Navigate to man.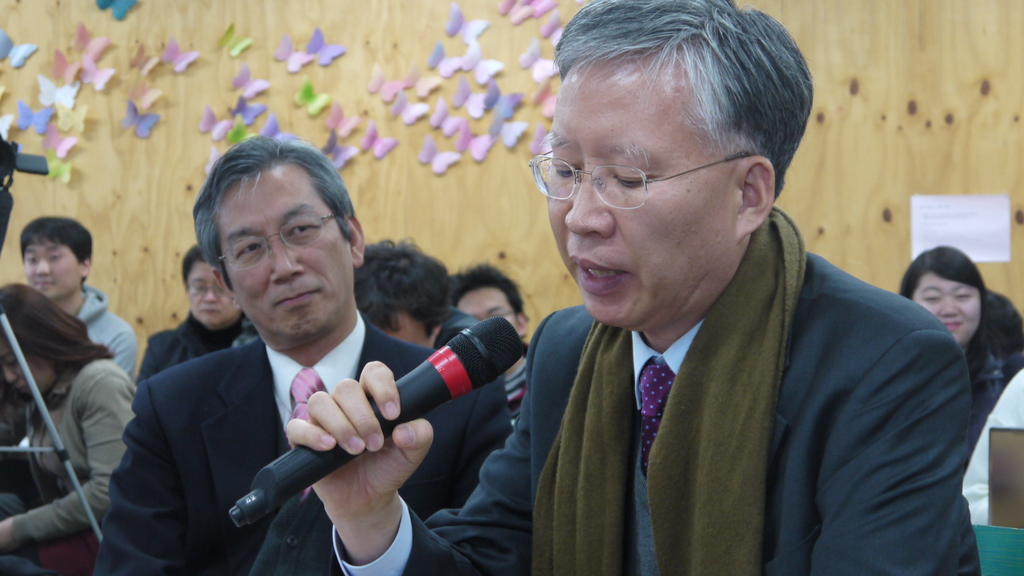
Navigation target: BBox(132, 246, 246, 385).
